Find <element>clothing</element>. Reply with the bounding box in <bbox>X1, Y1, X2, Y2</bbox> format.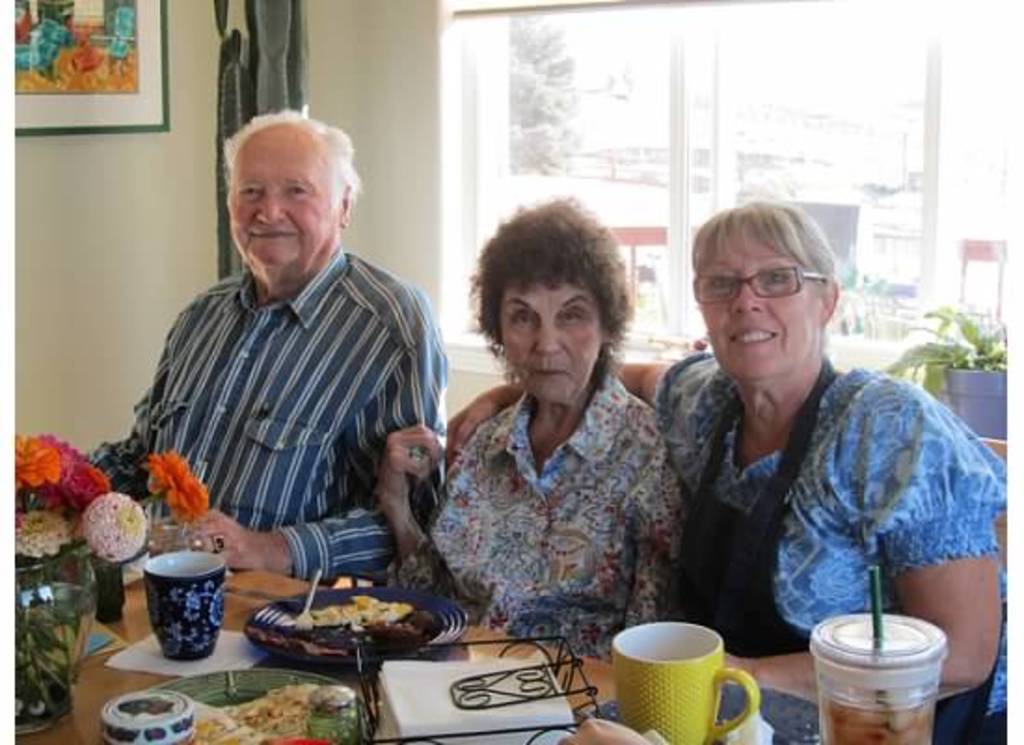
<bbox>102, 197, 454, 594</bbox>.
